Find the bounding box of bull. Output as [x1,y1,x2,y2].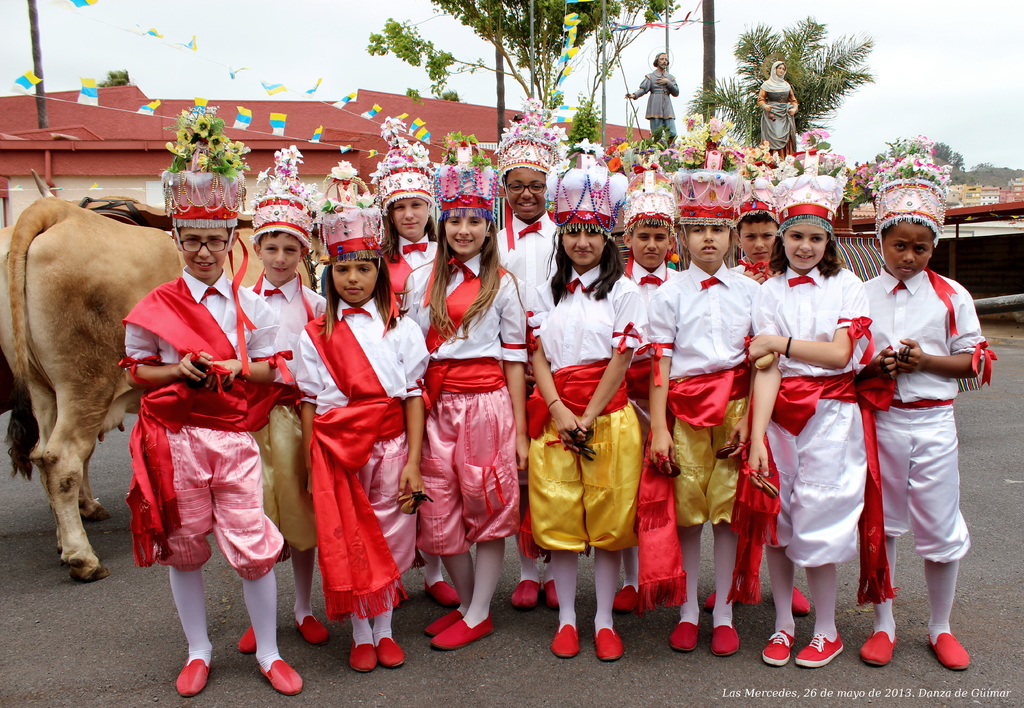
[0,198,323,581].
